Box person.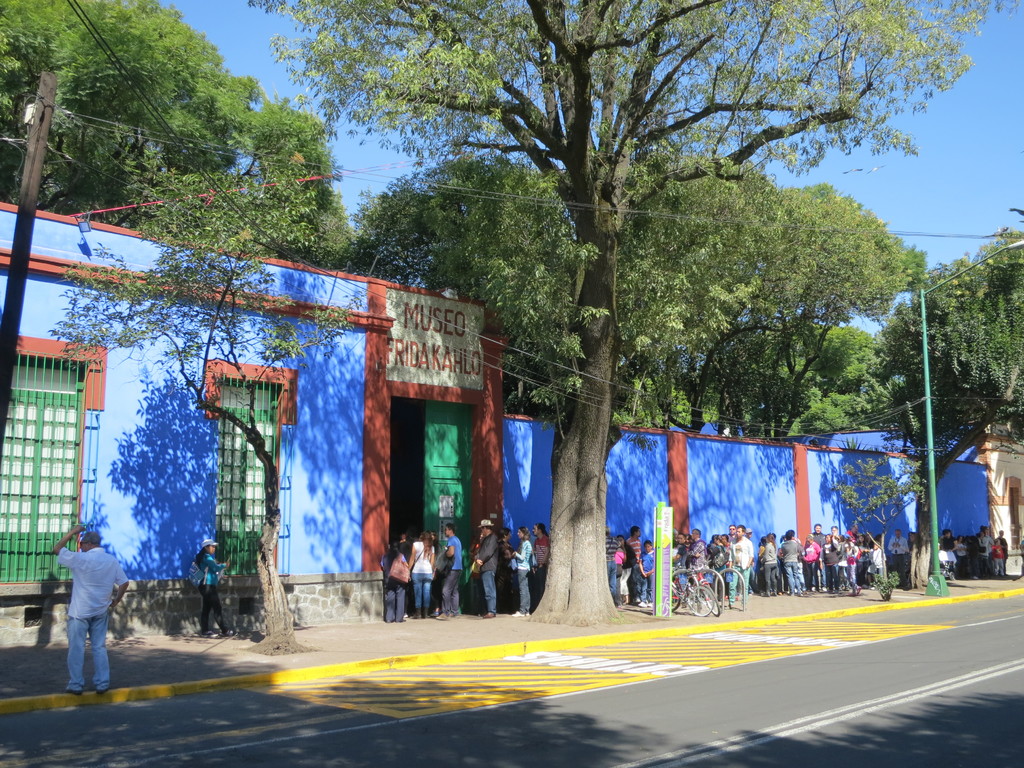
195 540 225 637.
